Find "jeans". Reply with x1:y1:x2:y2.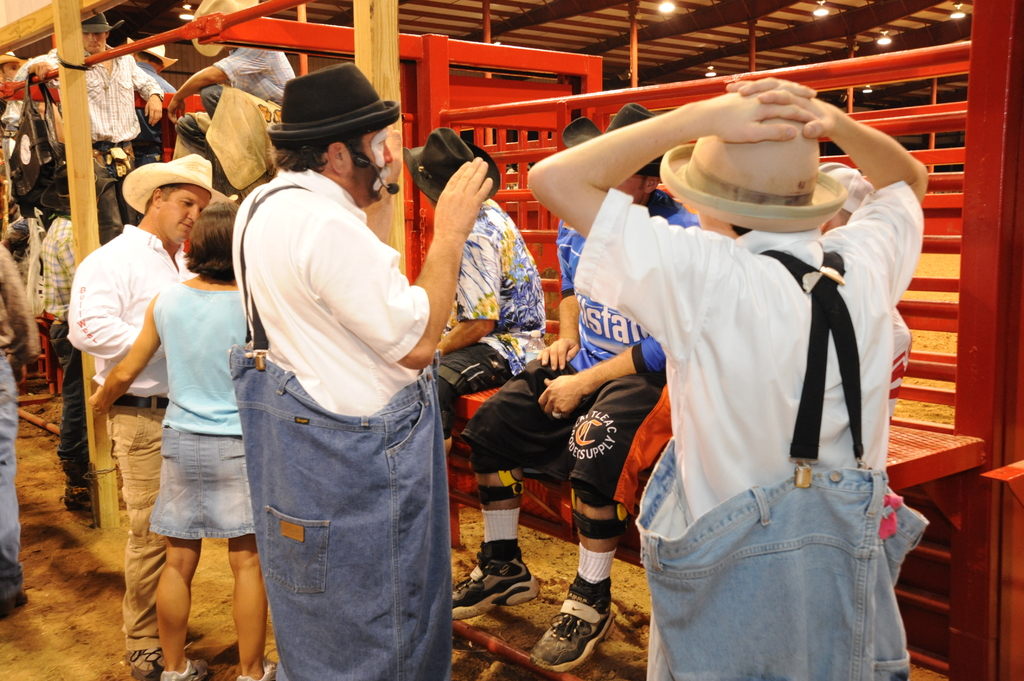
227:344:440:680.
